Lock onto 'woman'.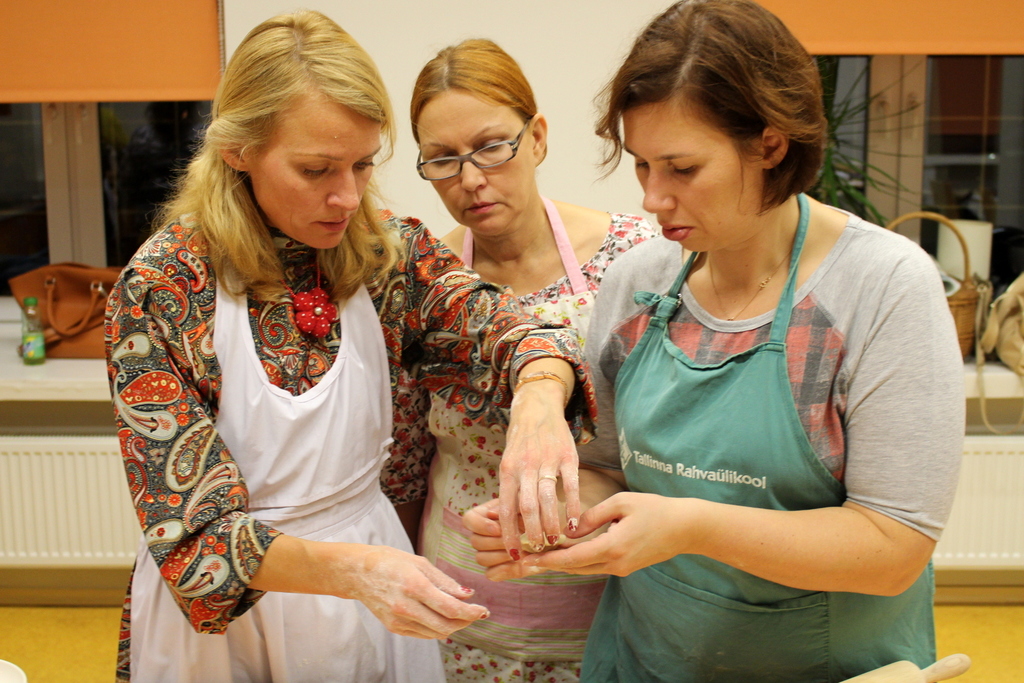
Locked: <region>102, 9, 596, 682</region>.
